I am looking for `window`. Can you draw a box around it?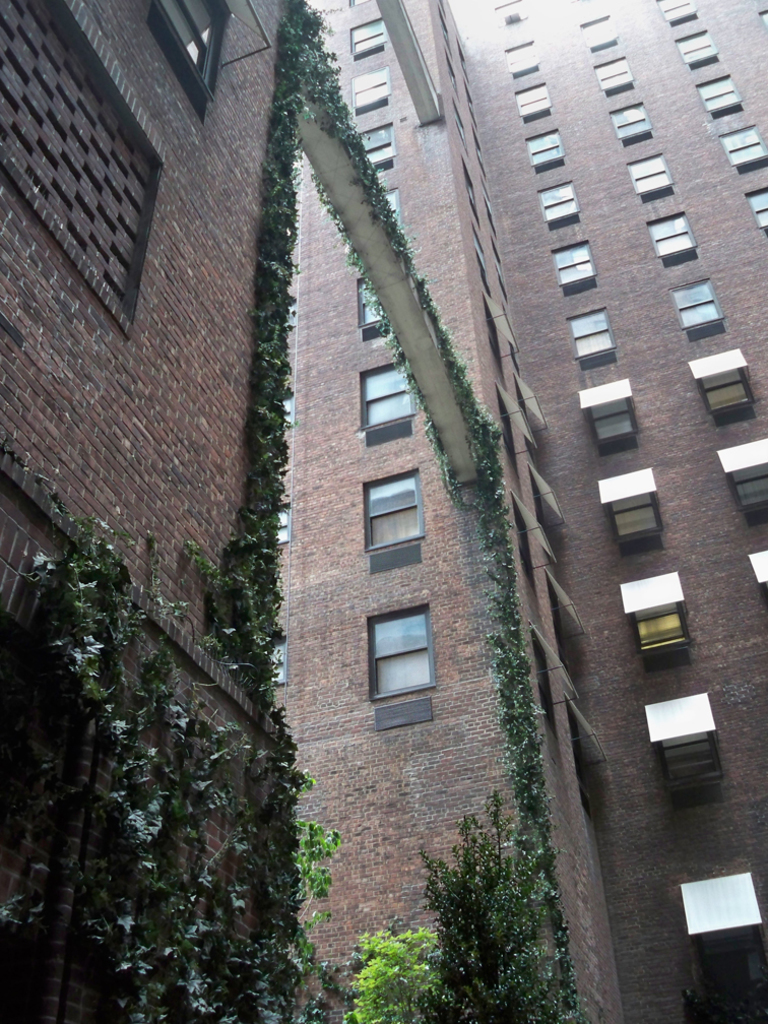
Sure, the bounding box is crop(348, 67, 389, 117).
